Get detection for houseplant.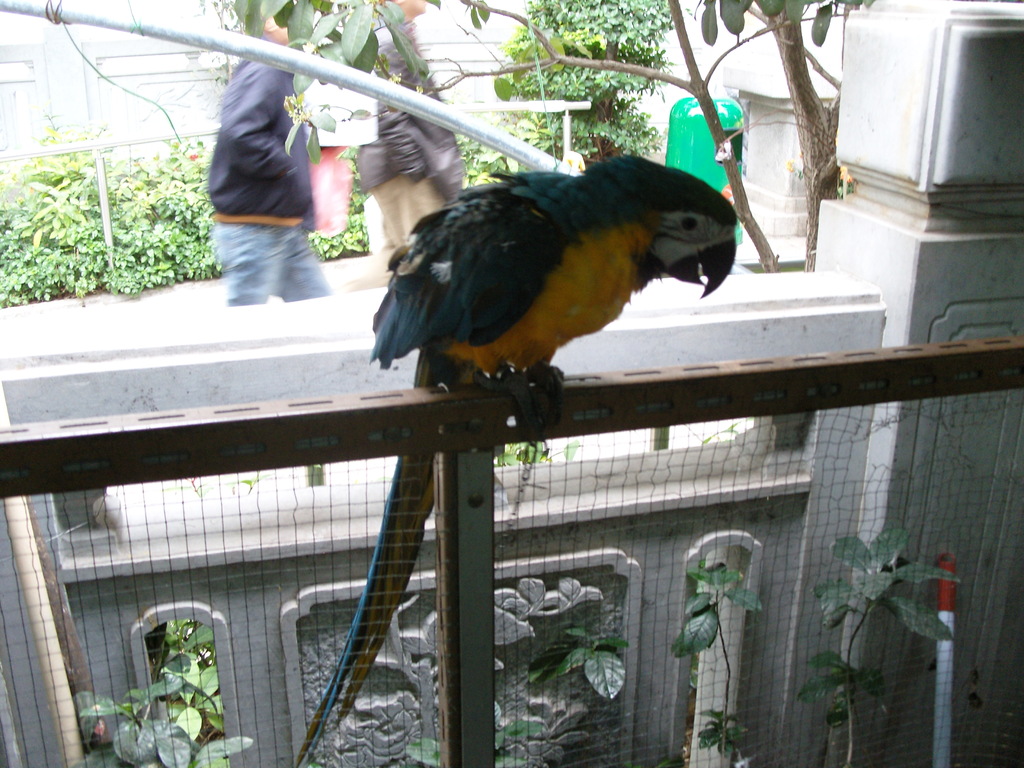
Detection: pyautogui.locateOnScreen(110, 140, 241, 294).
